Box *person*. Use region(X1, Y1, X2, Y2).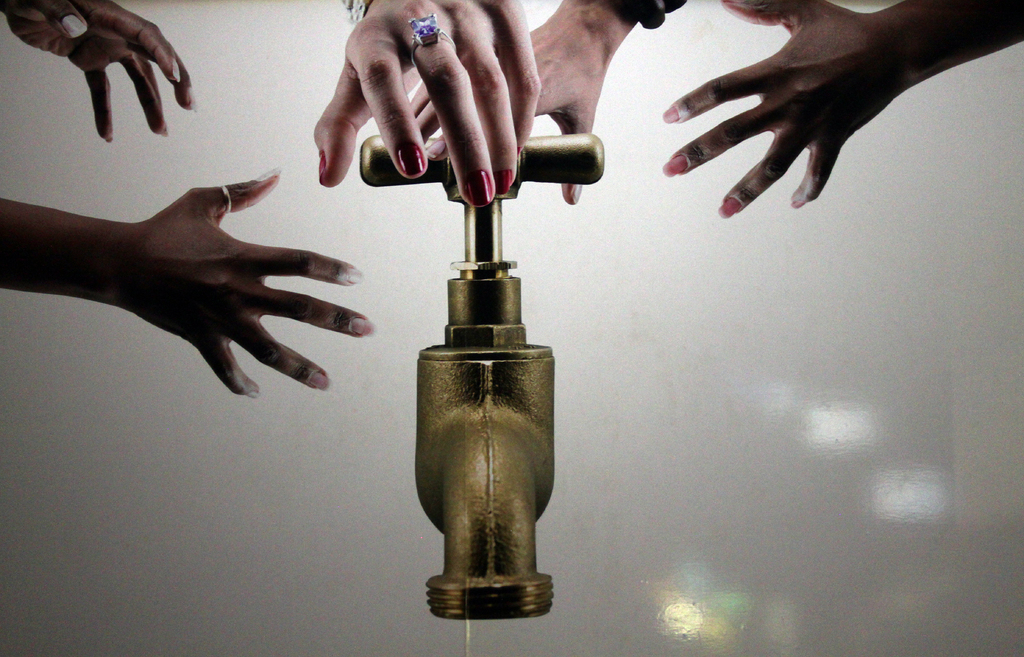
region(0, 161, 380, 398).
